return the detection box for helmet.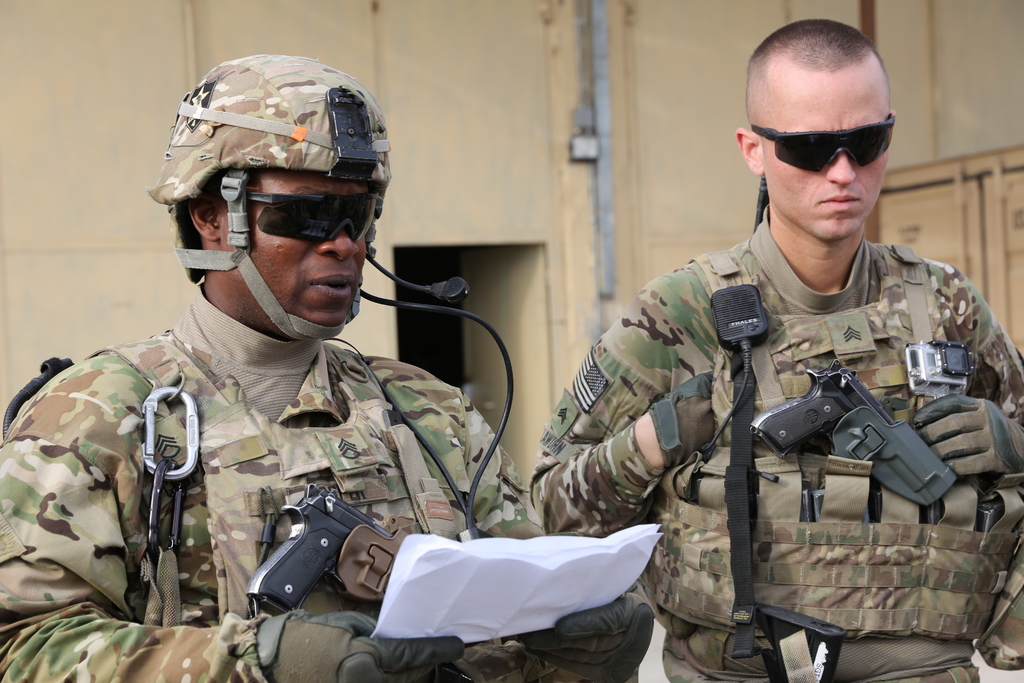
select_region(157, 53, 378, 368).
